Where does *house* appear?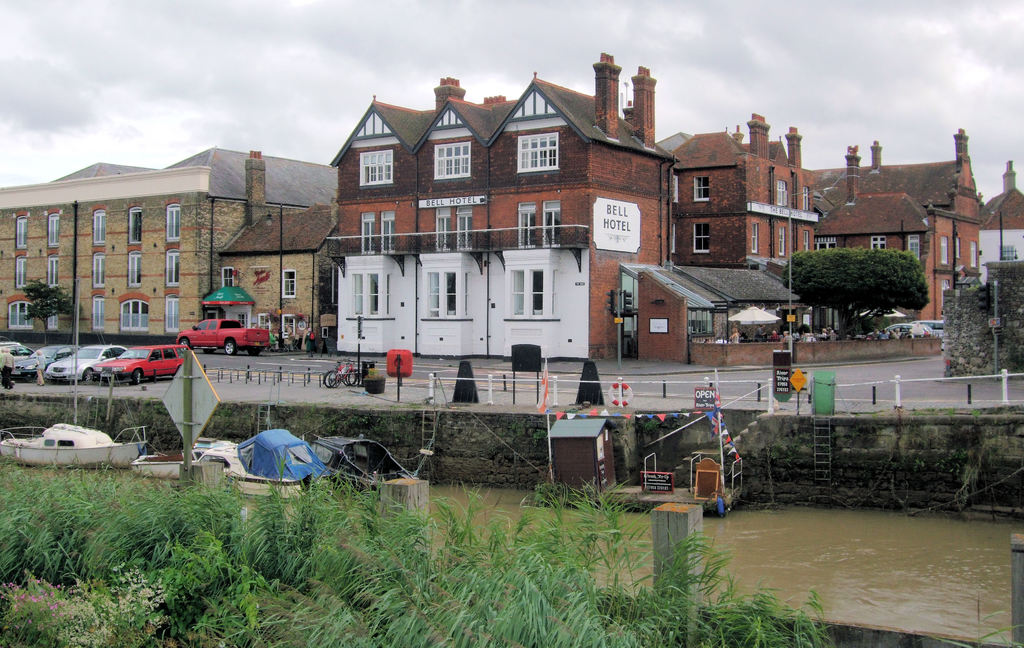
Appears at bbox=[307, 79, 741, 398].
